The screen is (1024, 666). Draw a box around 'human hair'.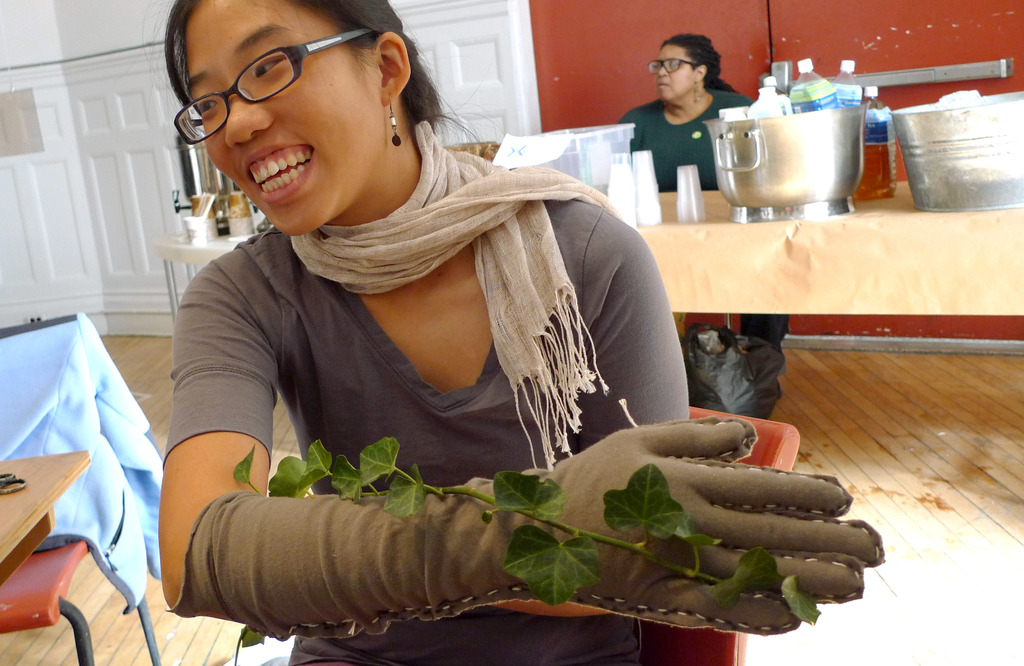
657,33,742,91.
